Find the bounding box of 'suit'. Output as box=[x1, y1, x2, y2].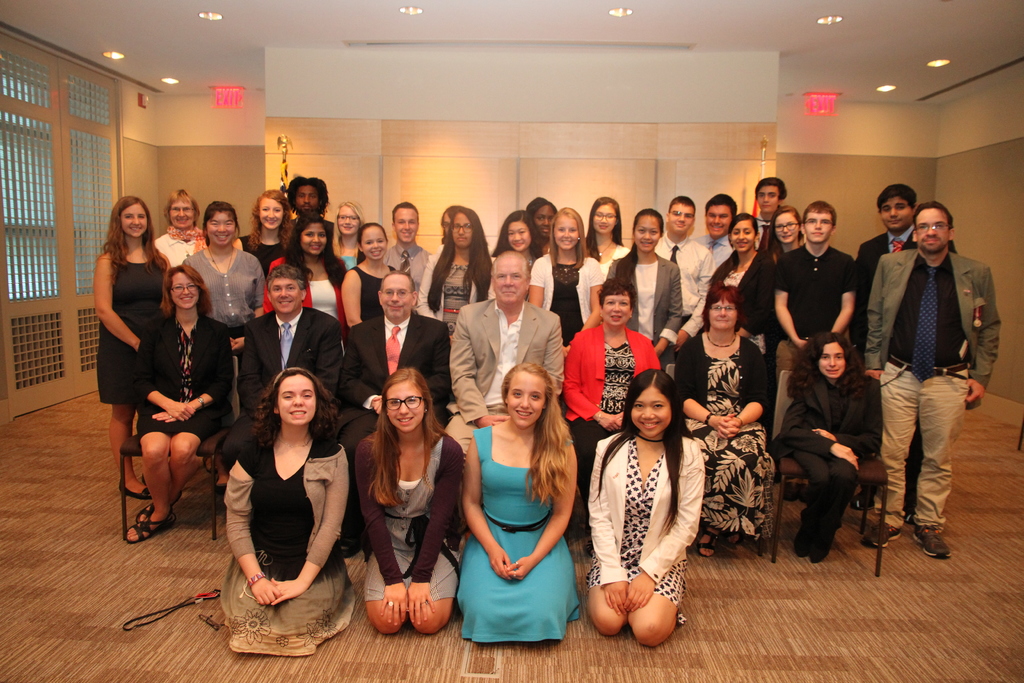
box=[861, 248, 1002, 393].
